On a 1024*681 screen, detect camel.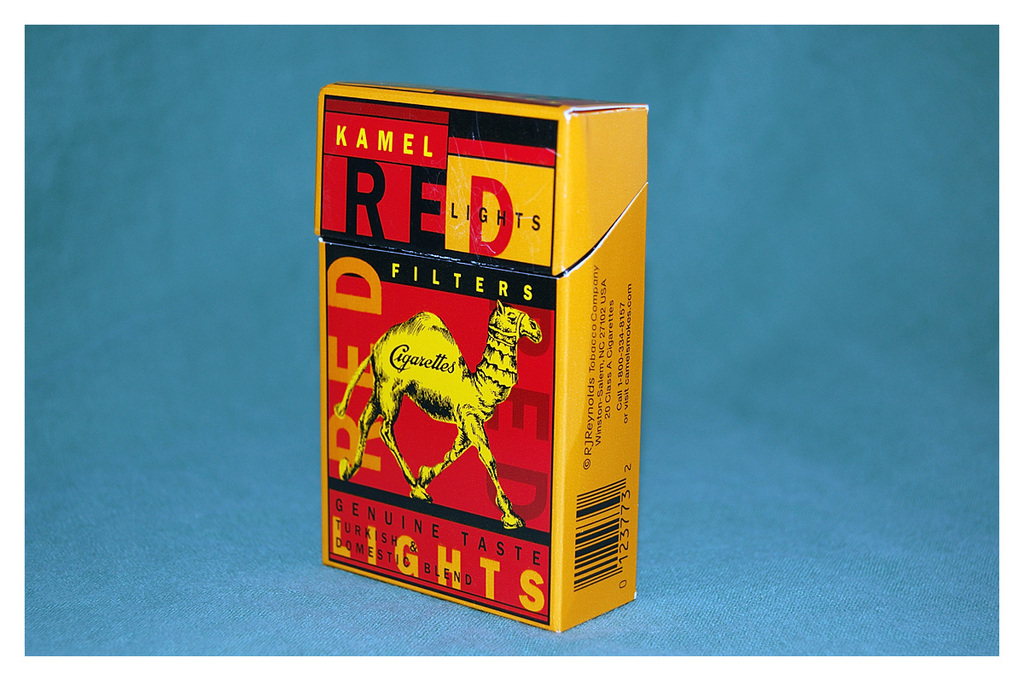
bbox=[338, 296, 546, 531].
